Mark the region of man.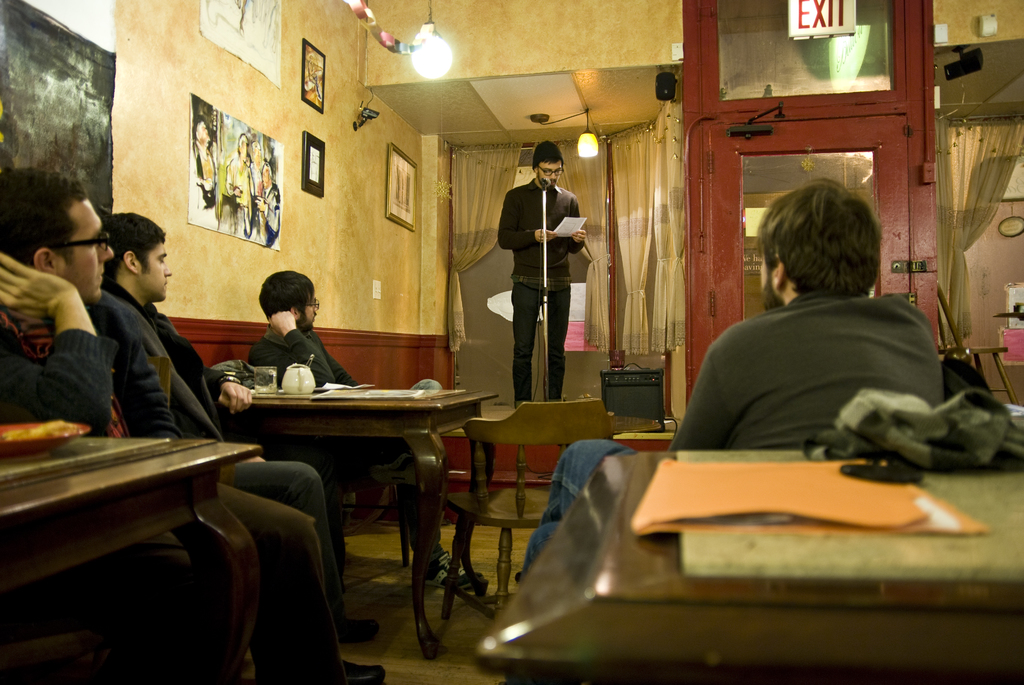
Region: <box>496,139,589,405</box>.
